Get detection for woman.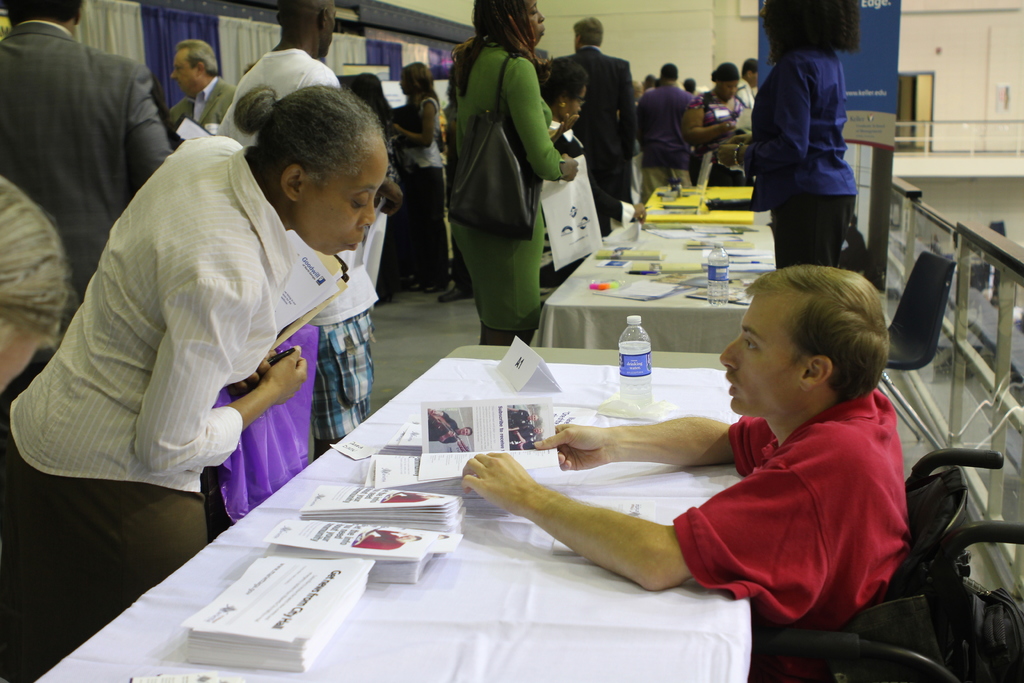
Detection: rect(378, 54, 446, 293).
